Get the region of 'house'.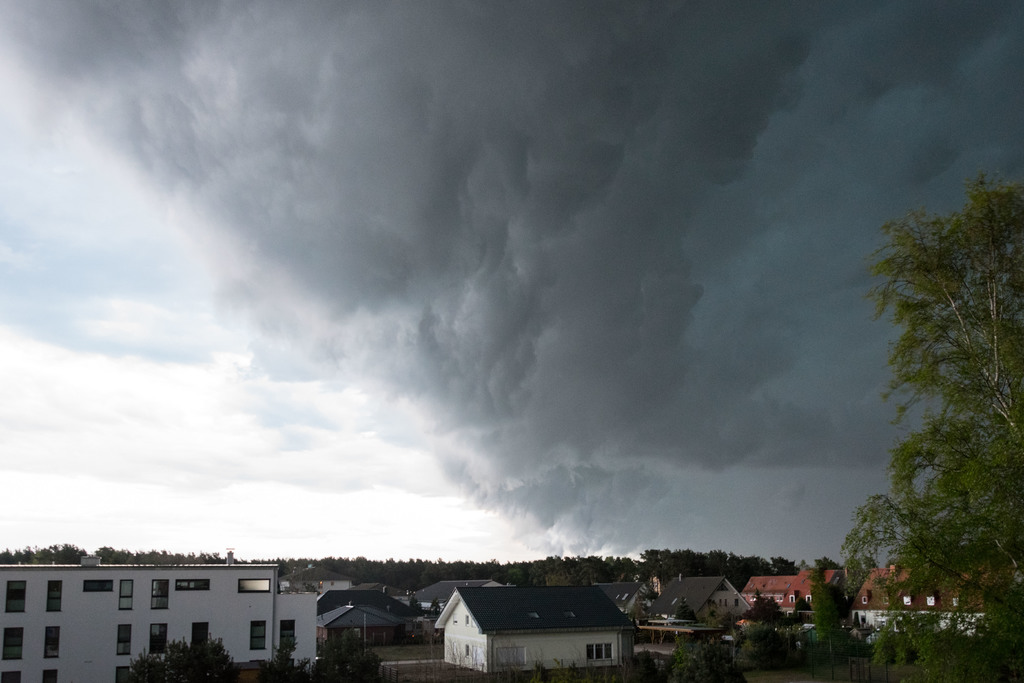
750 559 992 649.
